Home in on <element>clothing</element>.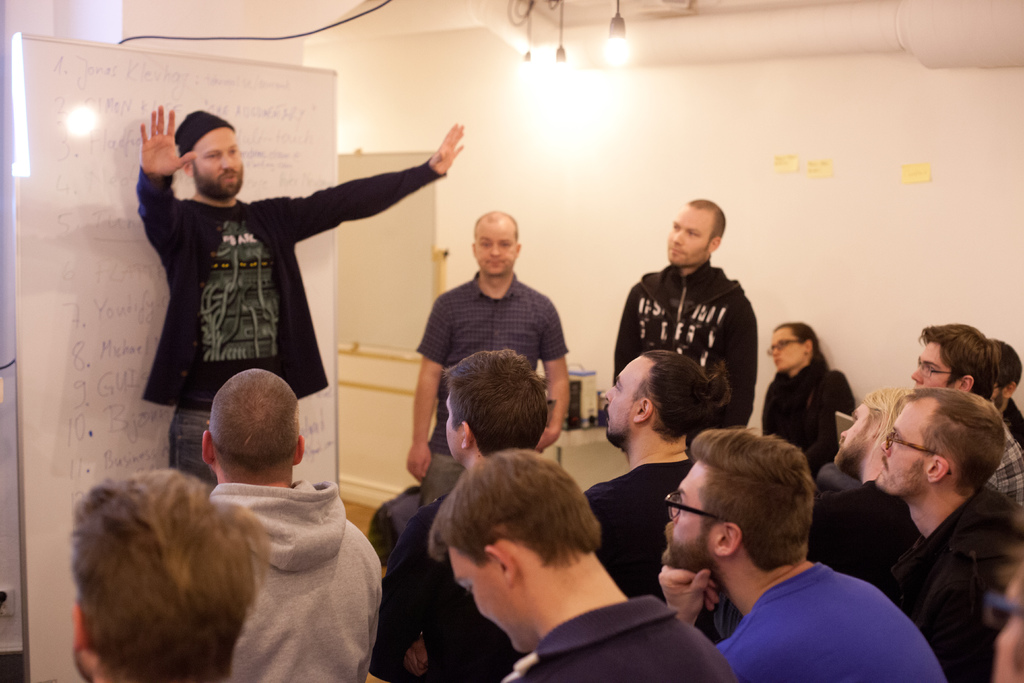
Homed in at 760:357:860:462.
